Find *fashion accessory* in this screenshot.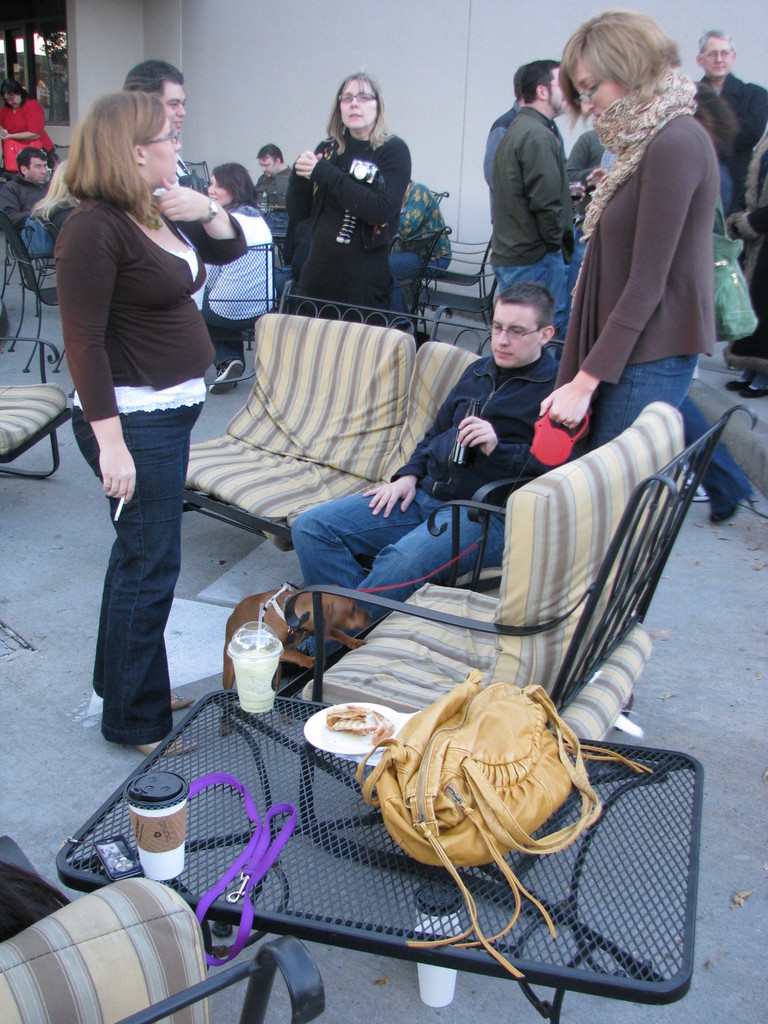
The bounding box for *fashion accessory* is l=147, t=214, r=163, b=227.
